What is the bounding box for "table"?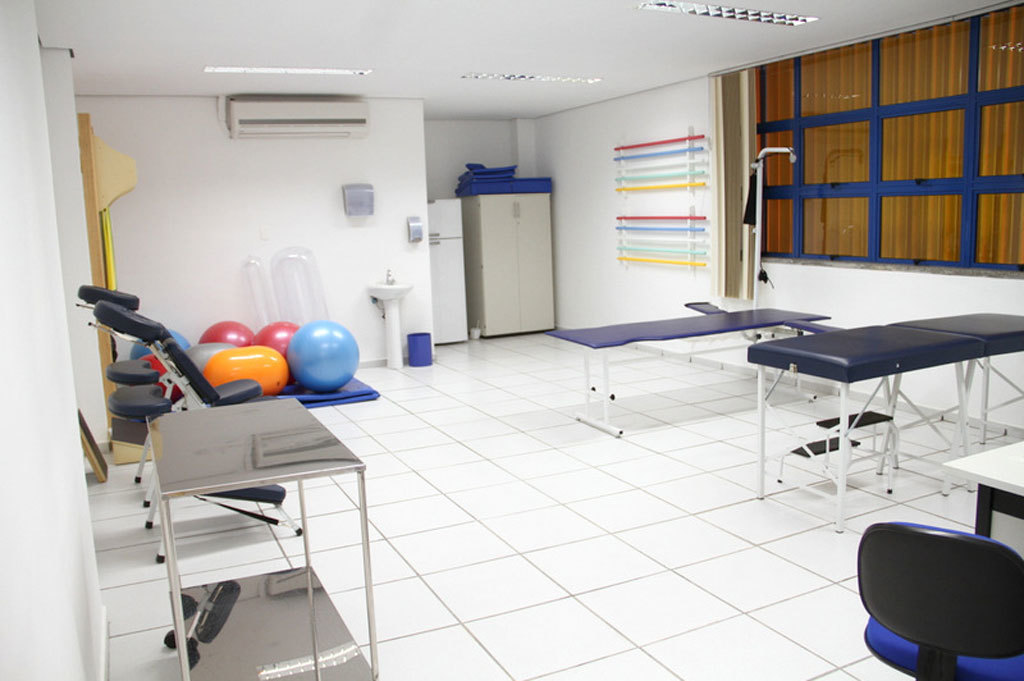
<bbox>937, 436, 1023, 578</bbox>.
